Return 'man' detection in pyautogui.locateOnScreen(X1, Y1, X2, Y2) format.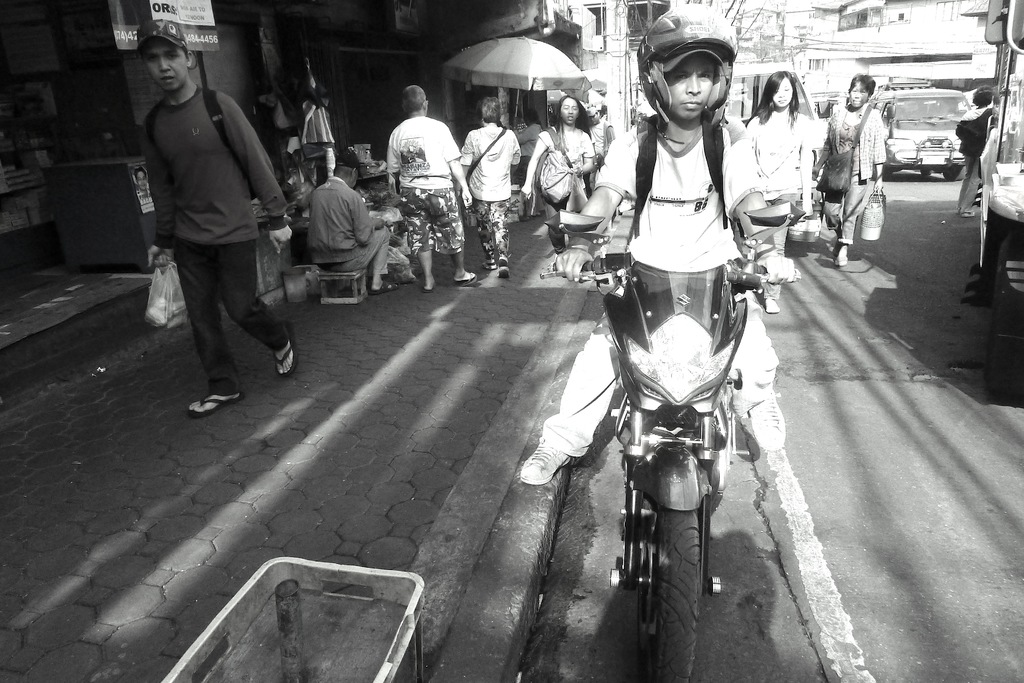
pyautogui.locateOnScreen(108, 47, 278, 410).
